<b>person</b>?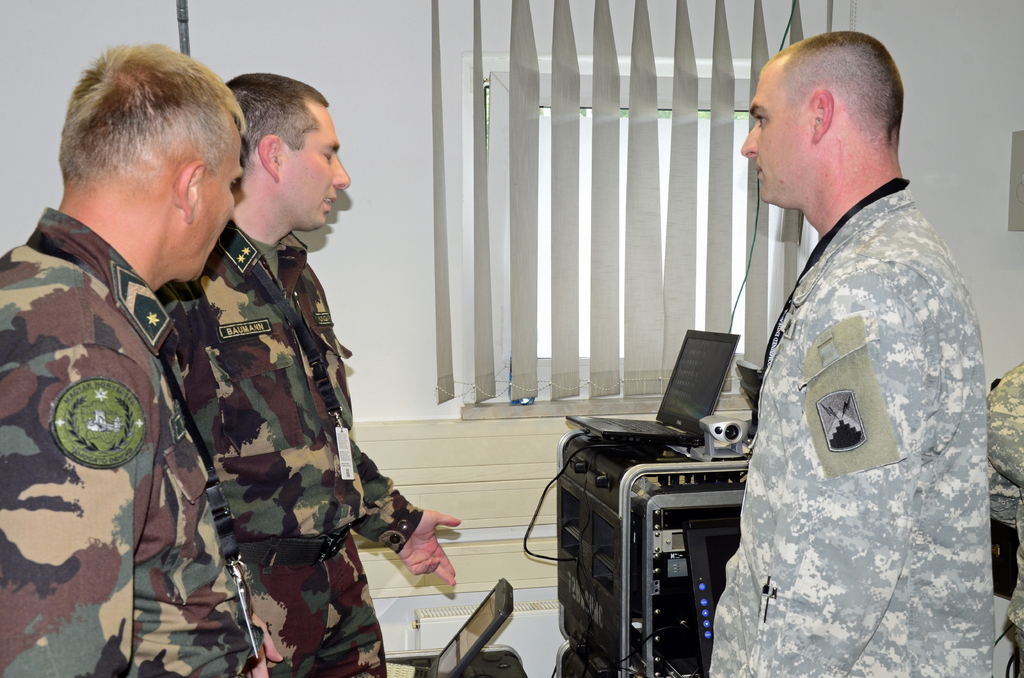
(x1=152, y1=72, x2=463, y2=677)
